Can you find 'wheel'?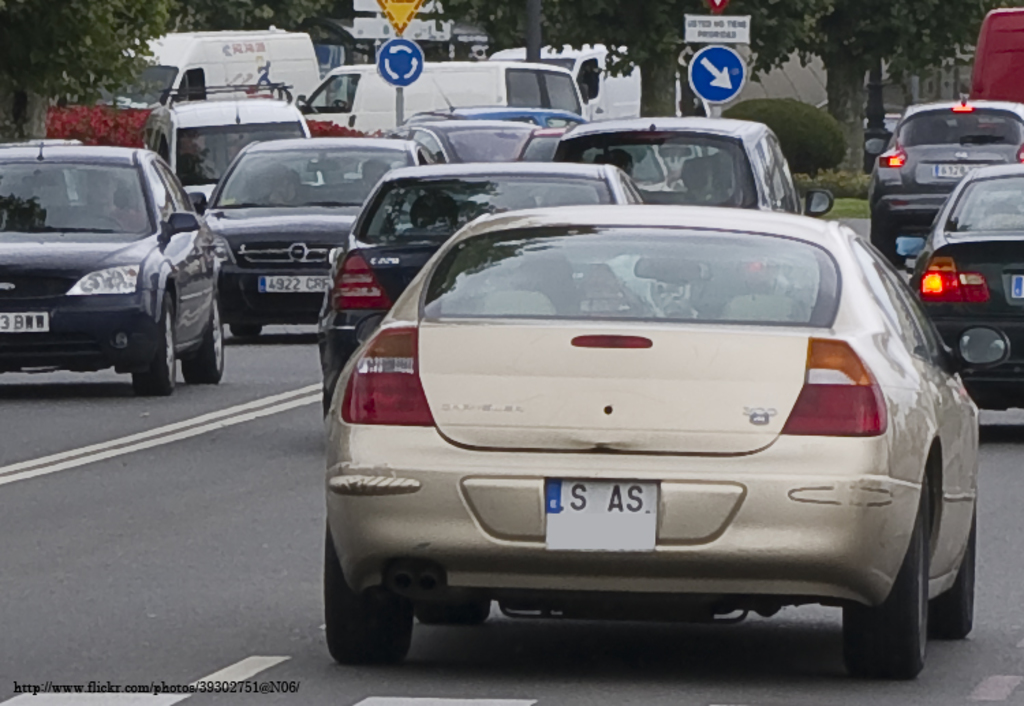
Yes, bounding box: 232,321,258,340.
